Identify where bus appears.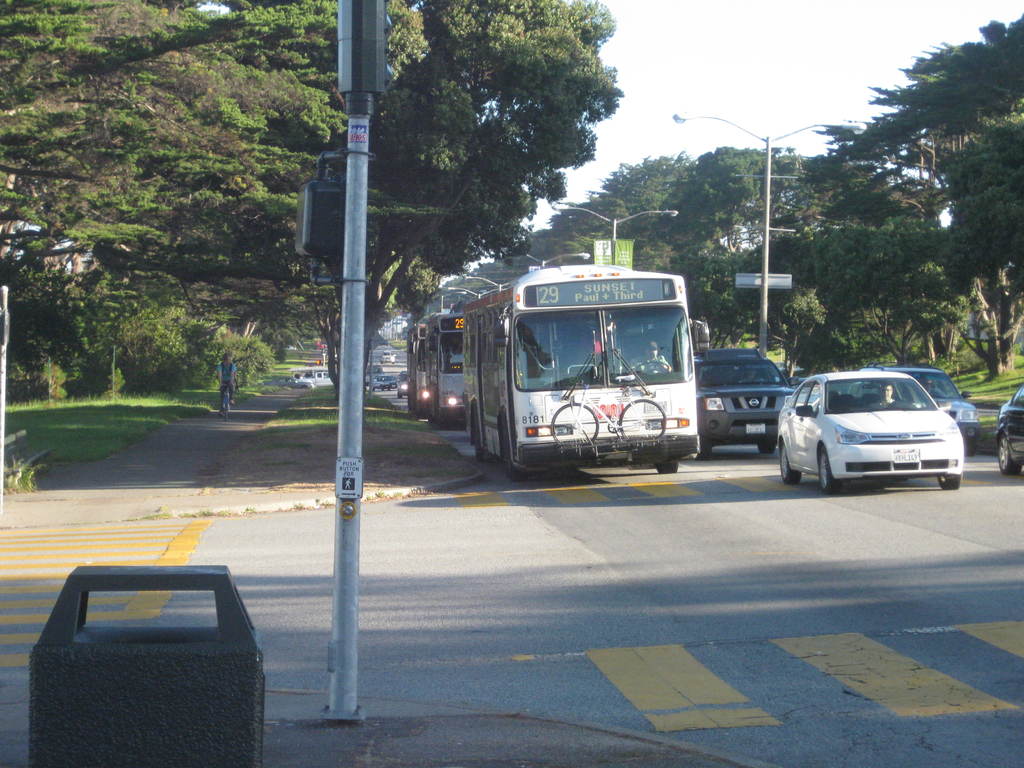
Appears at select_region(427, 307, 477, 428).
